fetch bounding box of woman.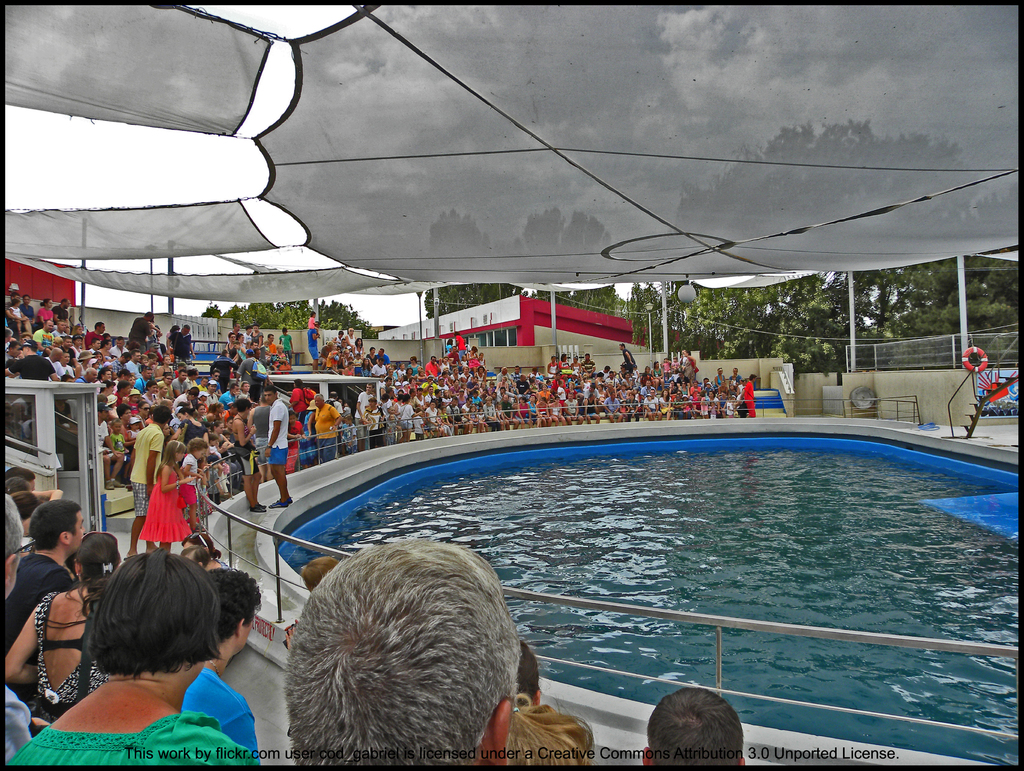
Bbox: x1=424 y1=402 x2=442 y2=435.
